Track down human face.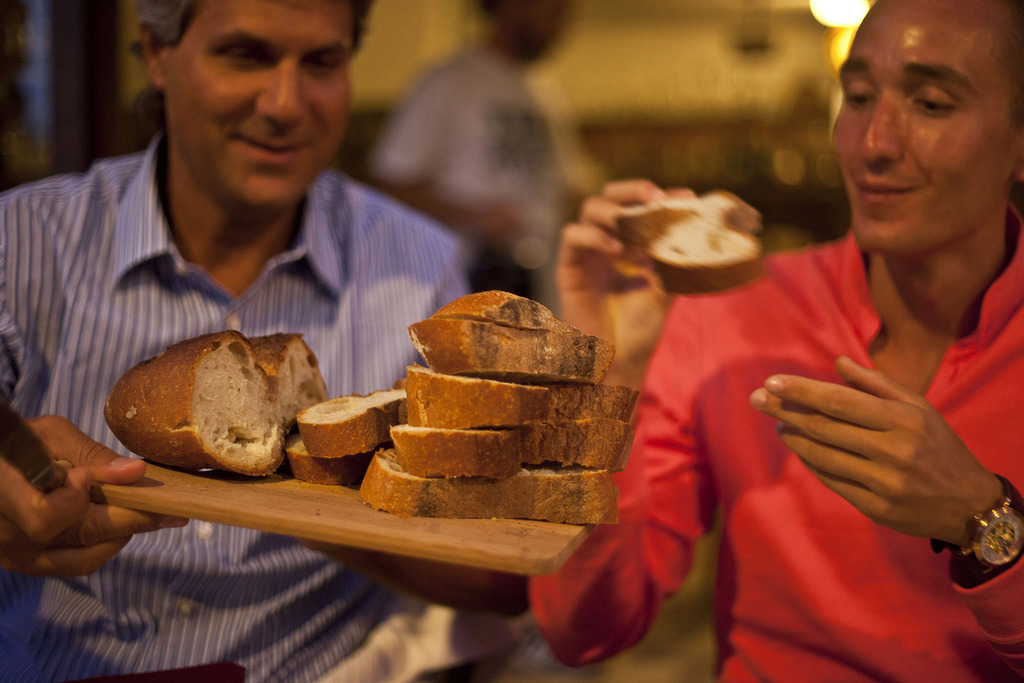
Tracked to BBox(831, 0, 1018, 247).
